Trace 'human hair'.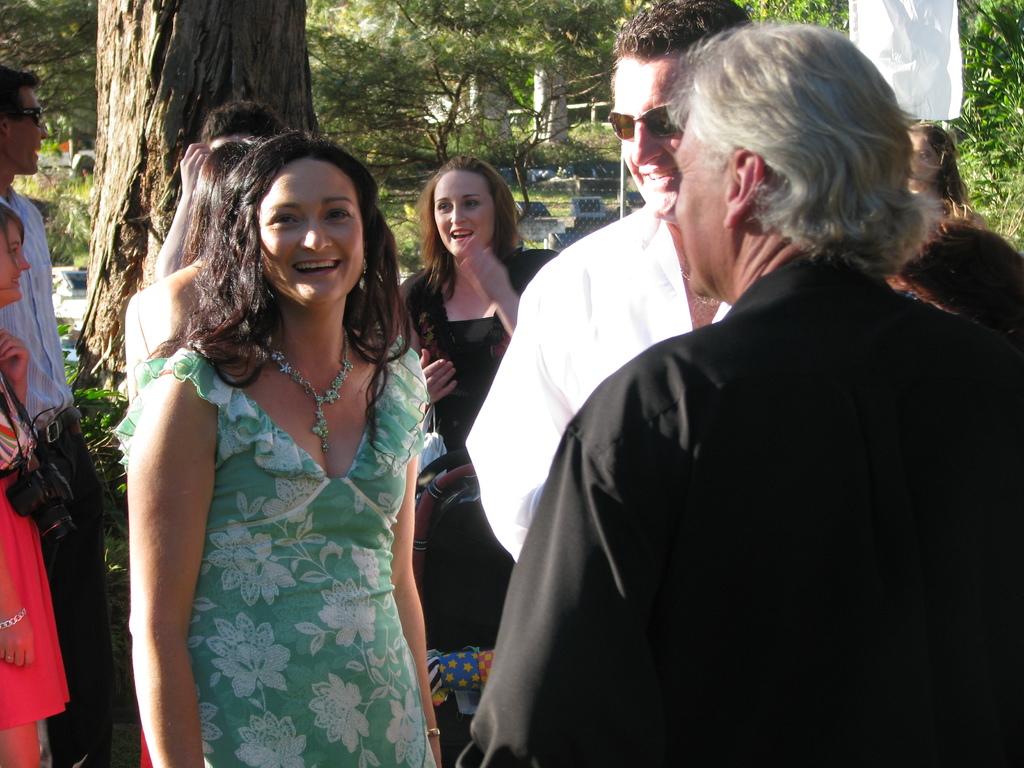
Traced to pyautogui.locateOnScreen(419, 156, 540, 306).
